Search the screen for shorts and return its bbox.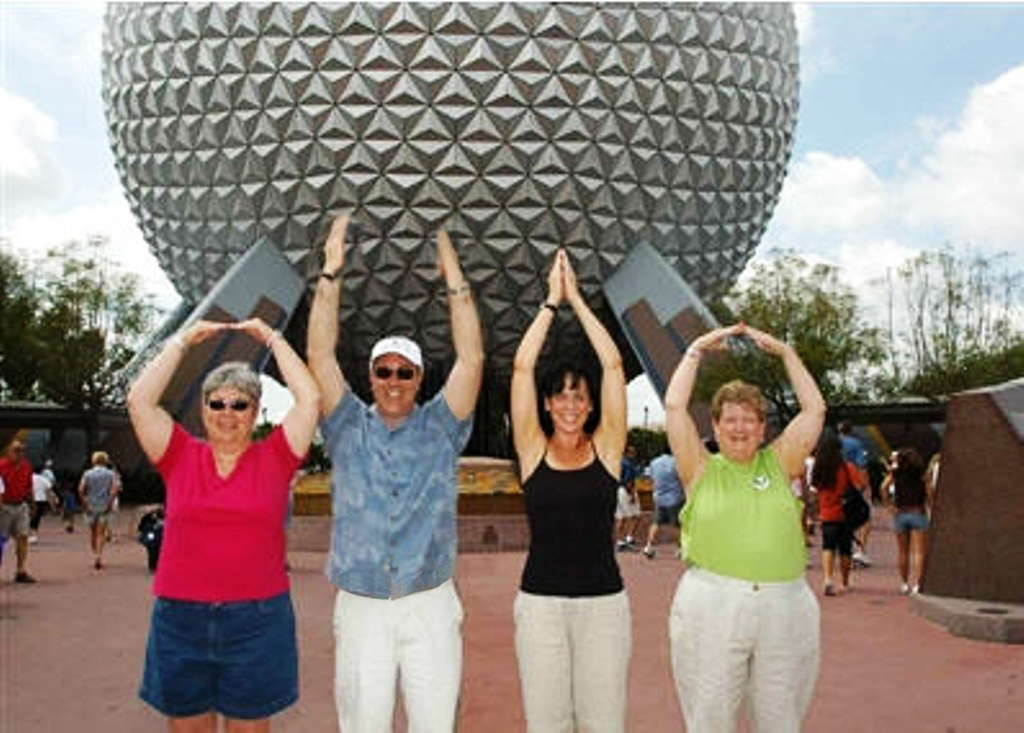
Found: select_region(137, 584, 304, 729).
